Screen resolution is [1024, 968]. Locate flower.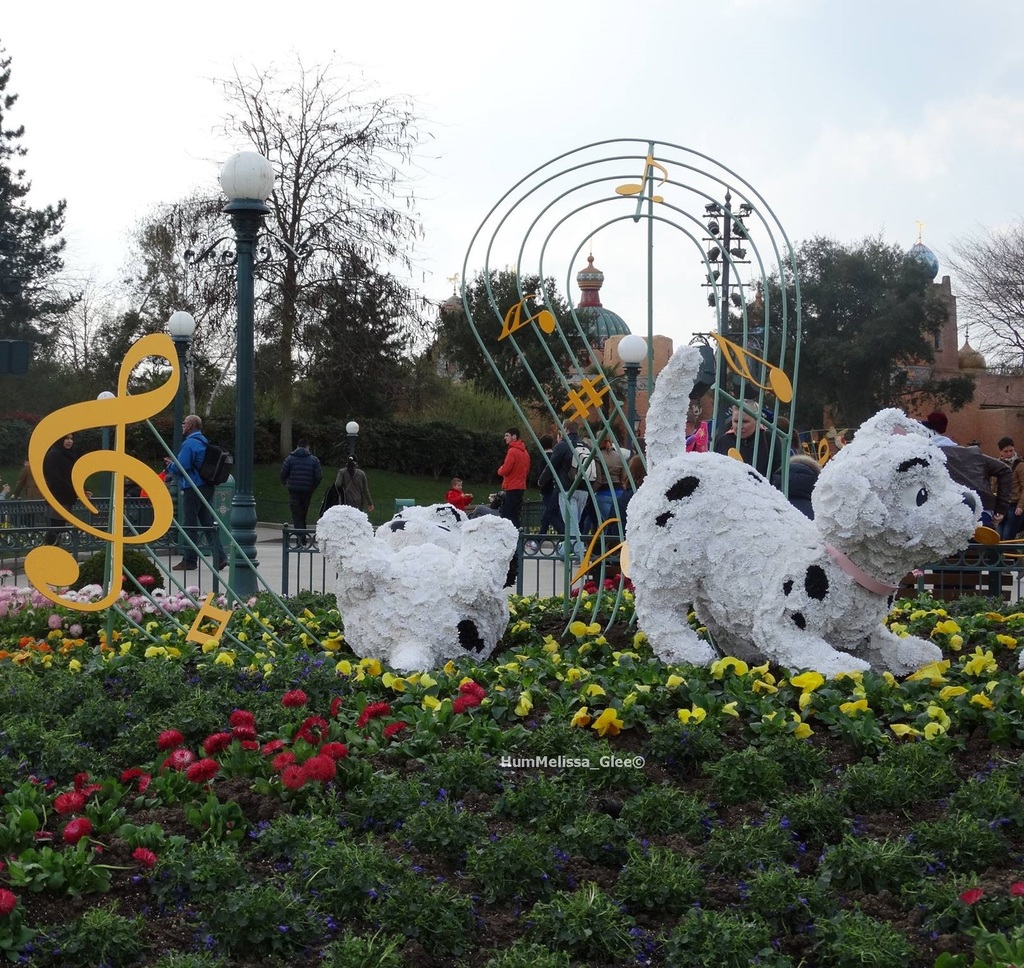
bbox=[387, 722, 405, 738].
